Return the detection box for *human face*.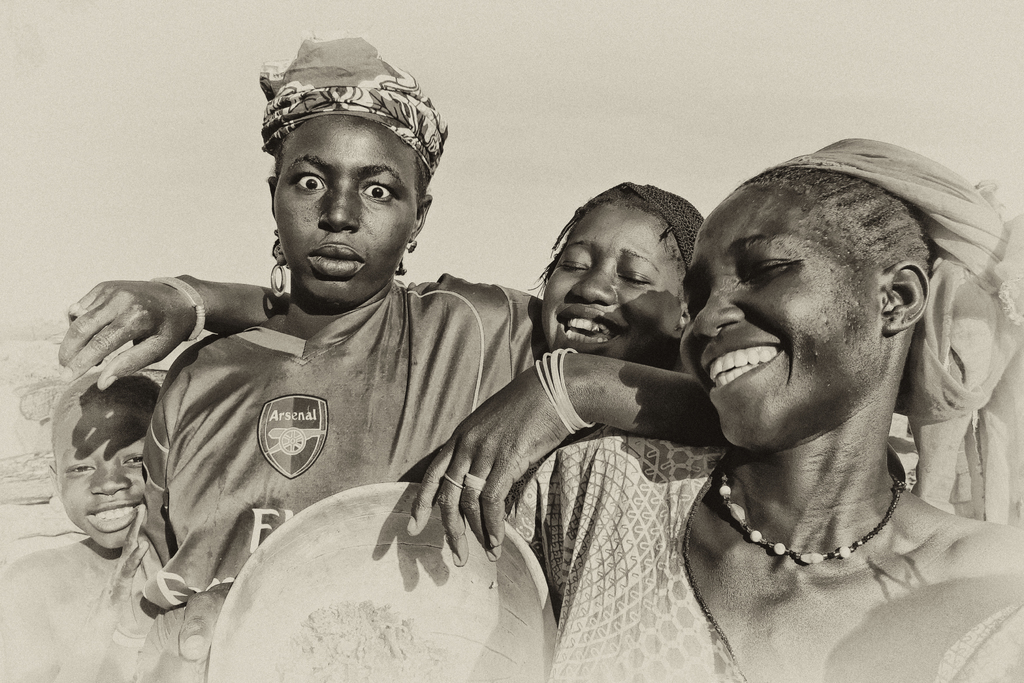
{"left": 525, "top": 193, "right": 686, "bottom": 352}.
